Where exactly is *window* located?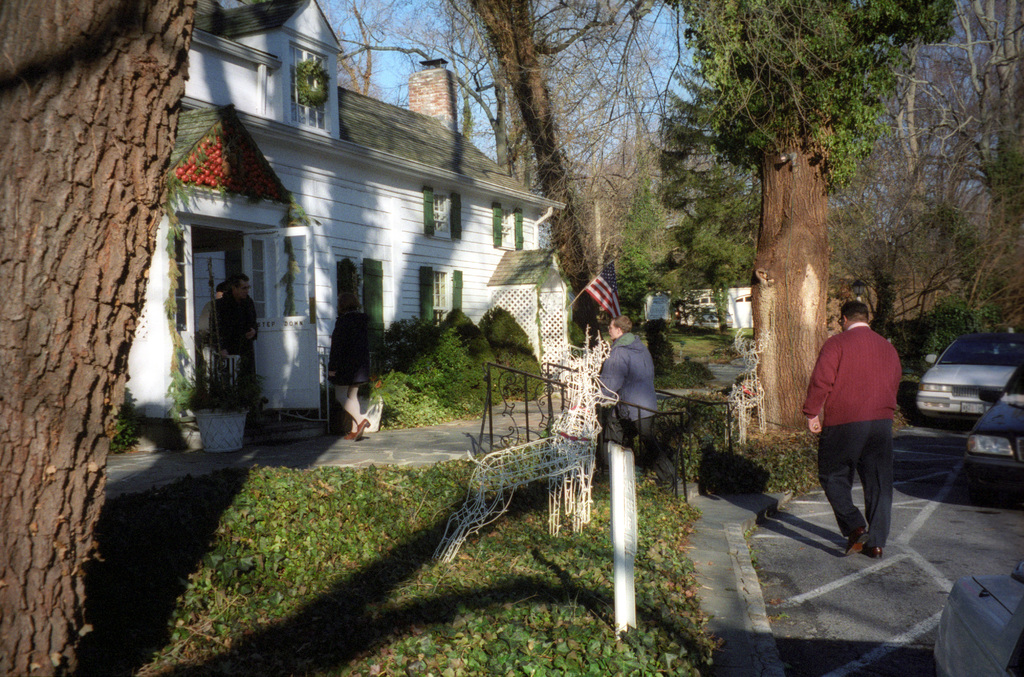
Its bounding box is detection(490, 201, 524, 255).
